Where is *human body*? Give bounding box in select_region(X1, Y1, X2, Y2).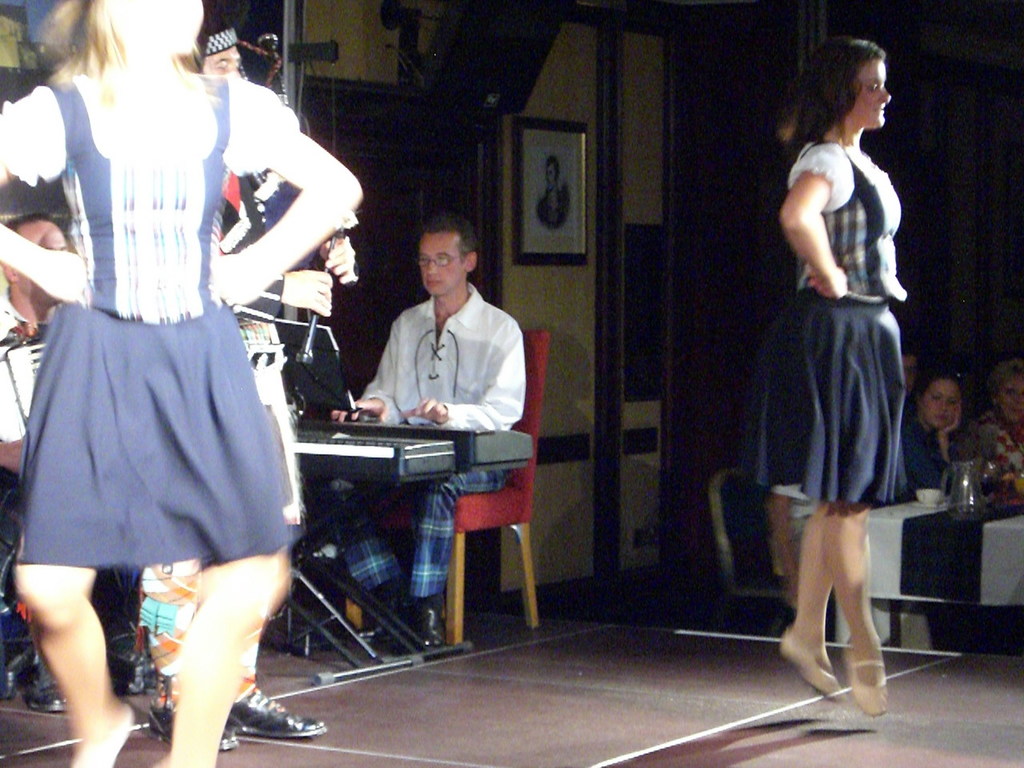
select_region(534, 154, 571, 226).
